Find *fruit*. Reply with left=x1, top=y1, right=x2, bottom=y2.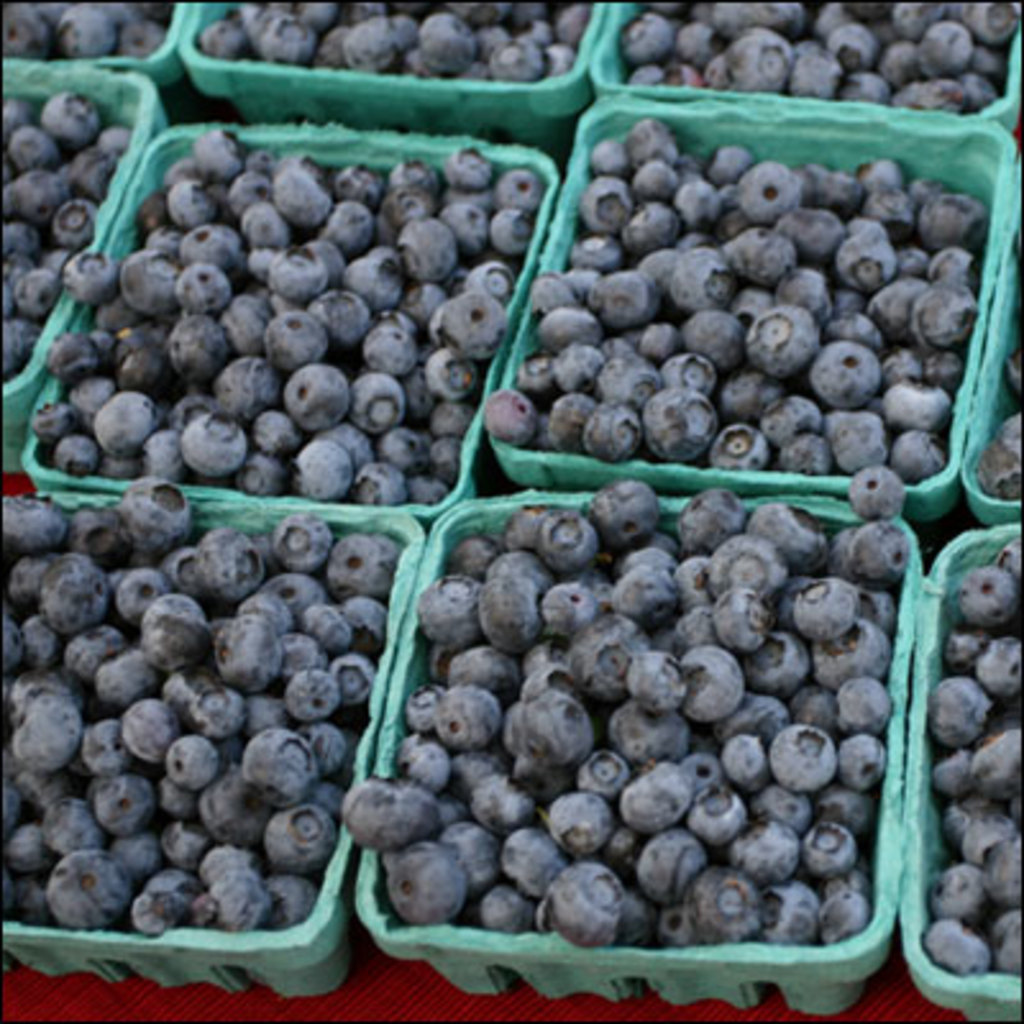
left=978, top=410, right=1021, bottom=502.
